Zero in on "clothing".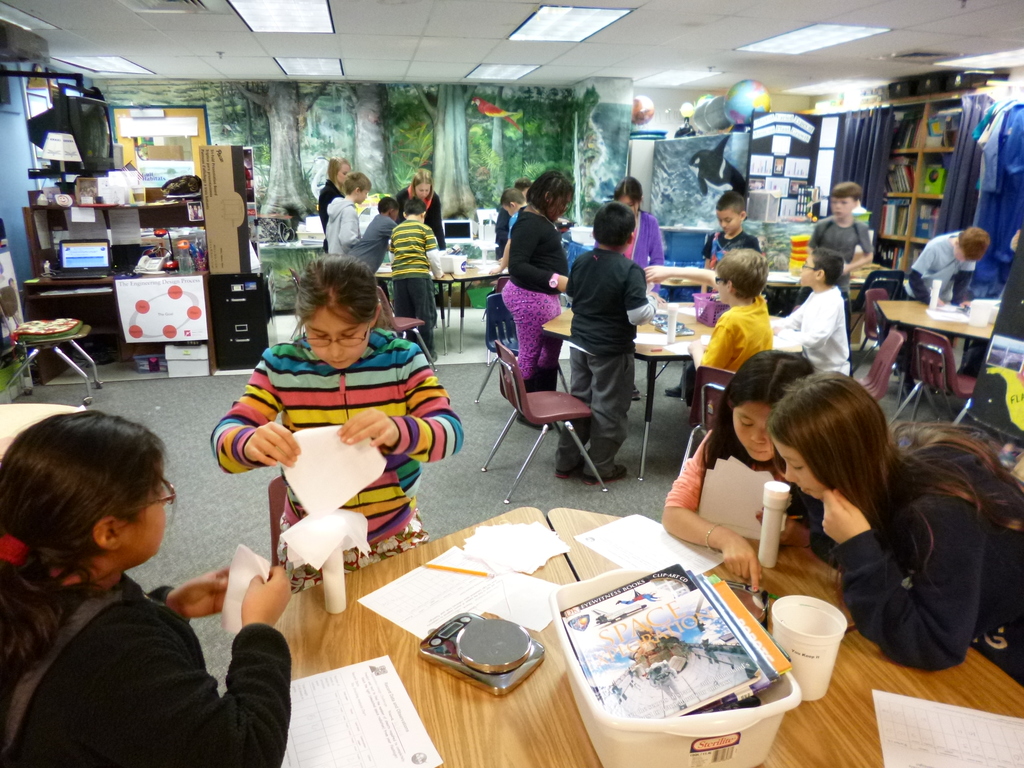
Zeroed in: (x1=403, y1=184, x2=448, y2=248).
